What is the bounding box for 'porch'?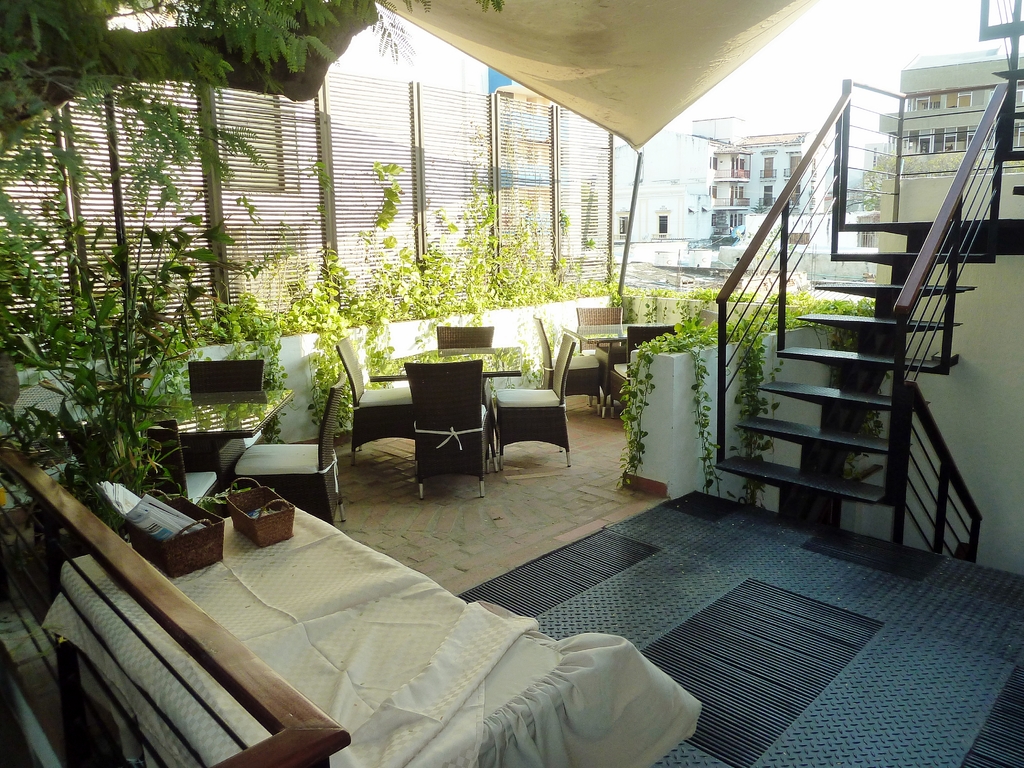
BBox(669, 60, 1023, 561).
